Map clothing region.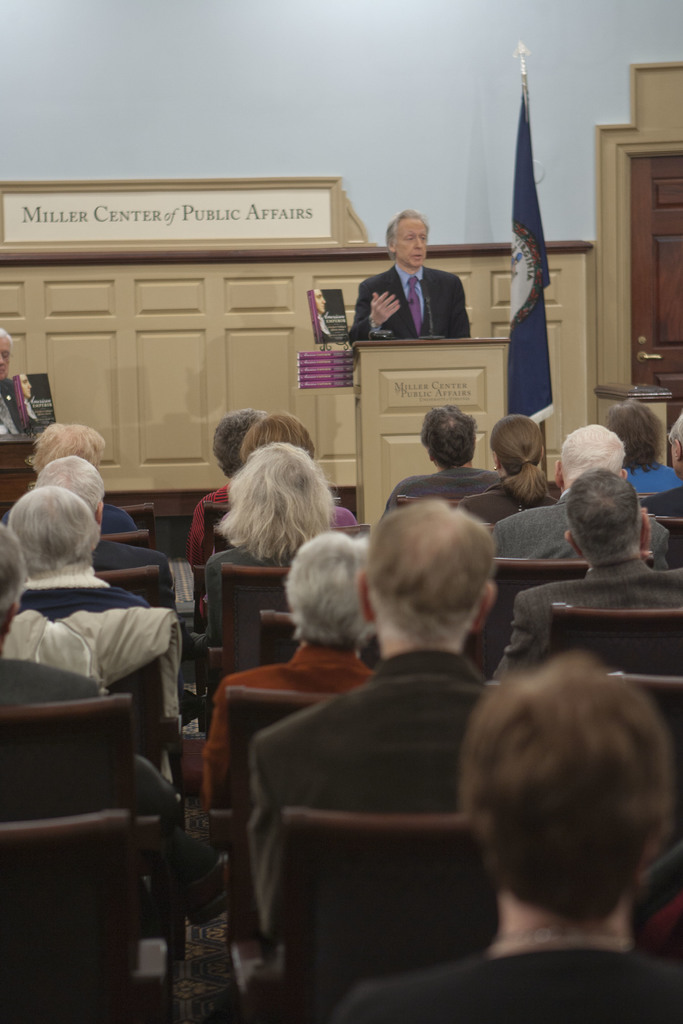
Mapped to [x1=194, y1=634, x2=377, y2=815].
